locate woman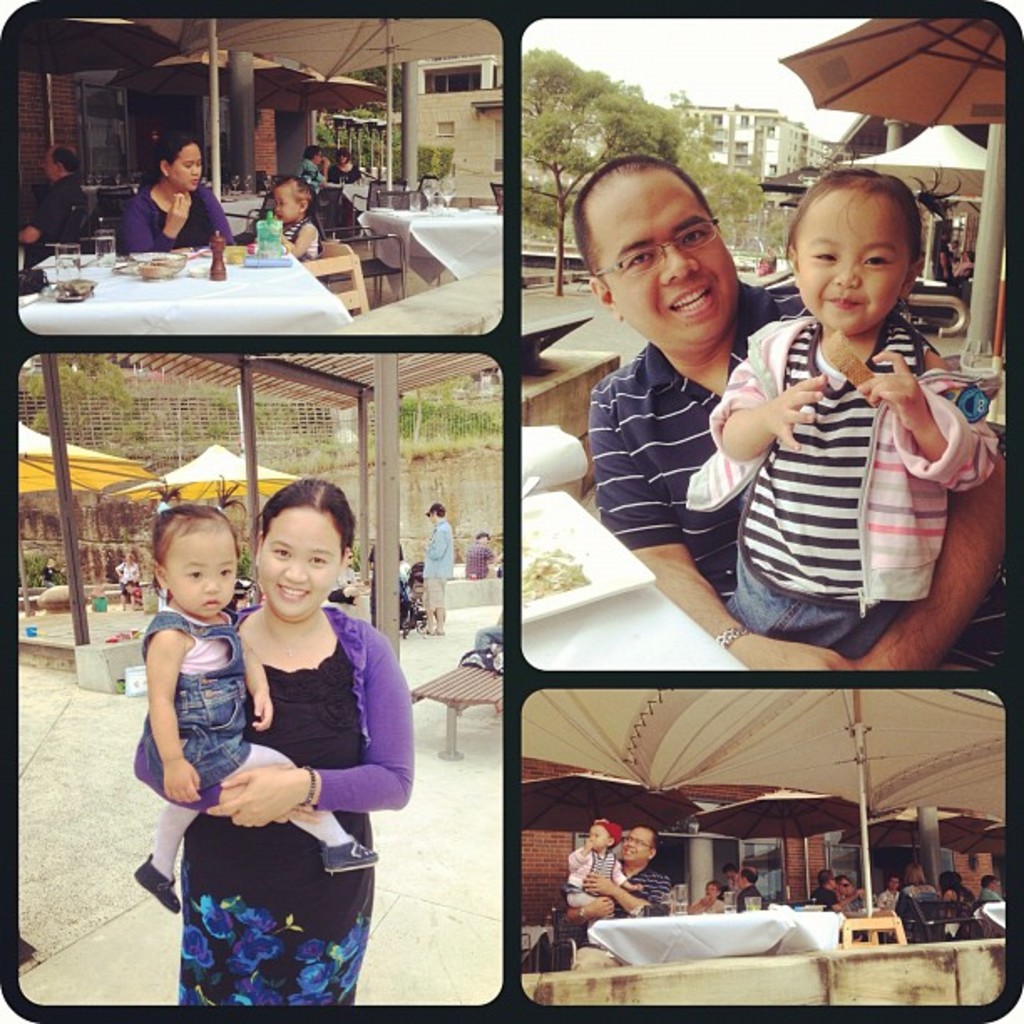
locate(115, 131, 224, 249)
